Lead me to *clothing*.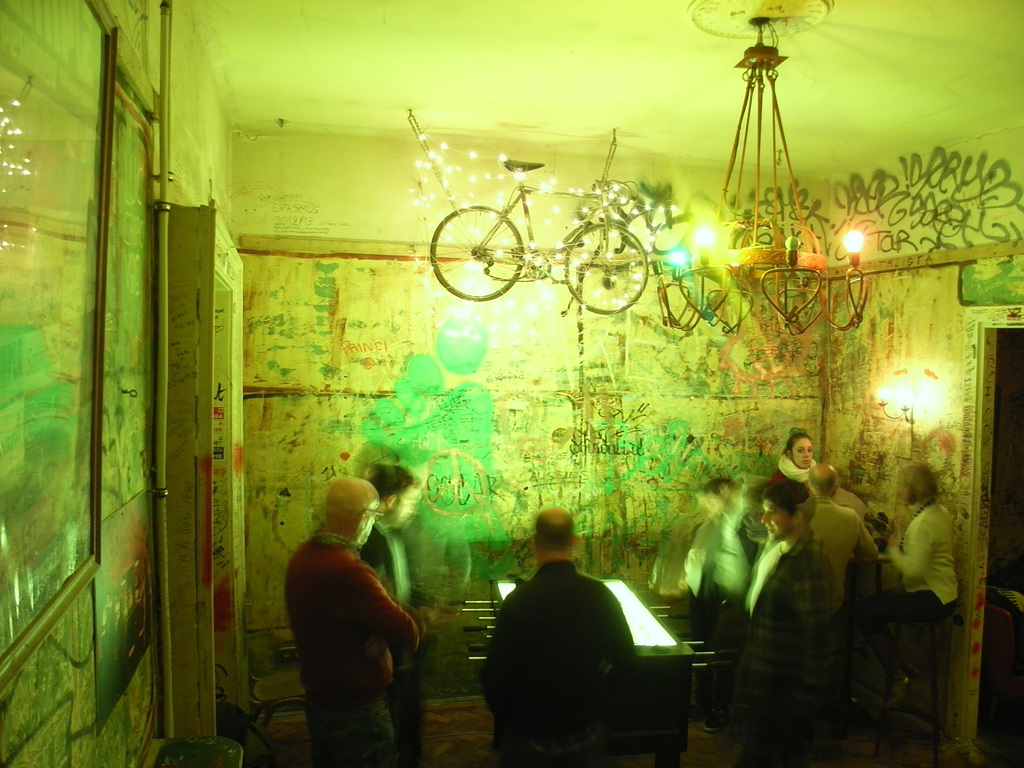
Lead to rect(742, 427, 894, 767).
